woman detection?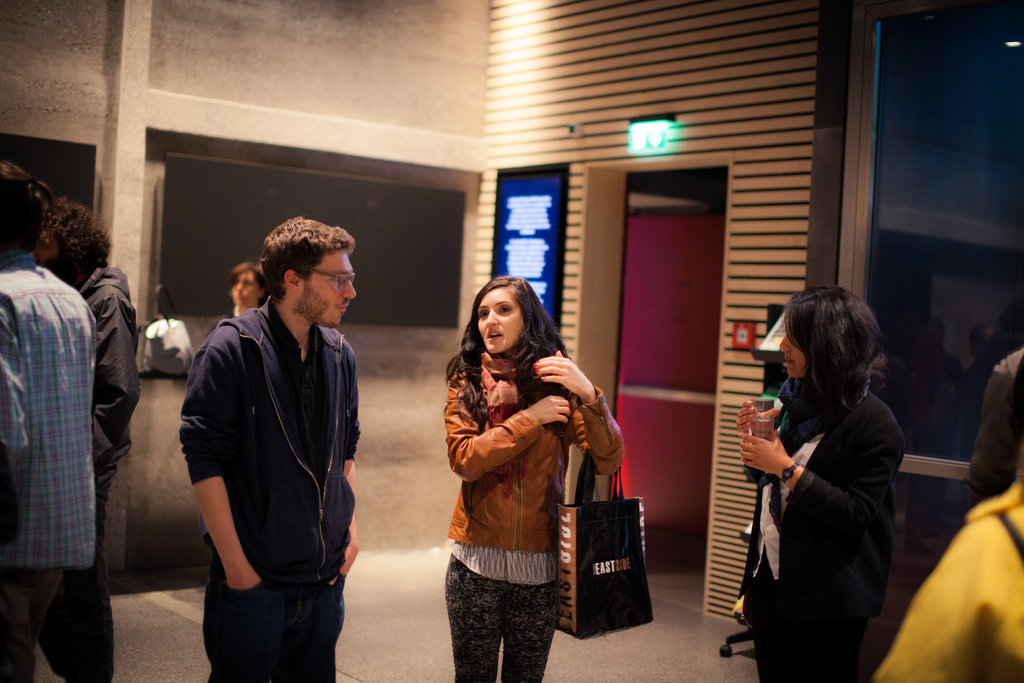
[x1=439, y1=273, x2=624, y2=682]
